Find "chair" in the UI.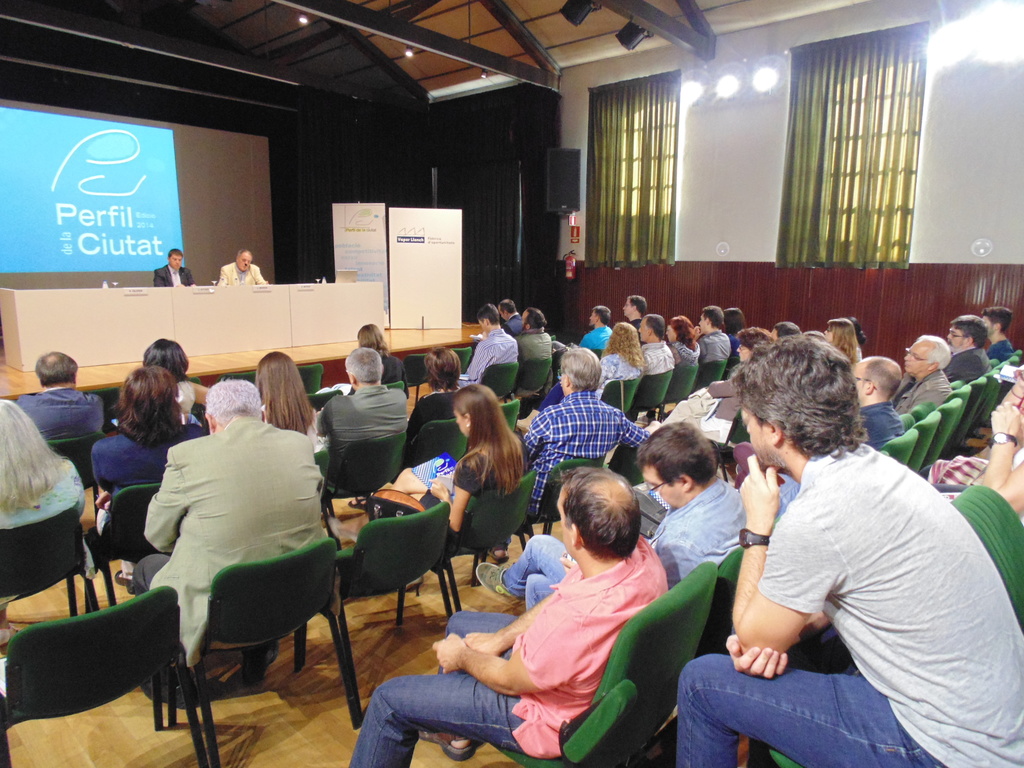
UI element at detection(943, 381, 979, 430).
